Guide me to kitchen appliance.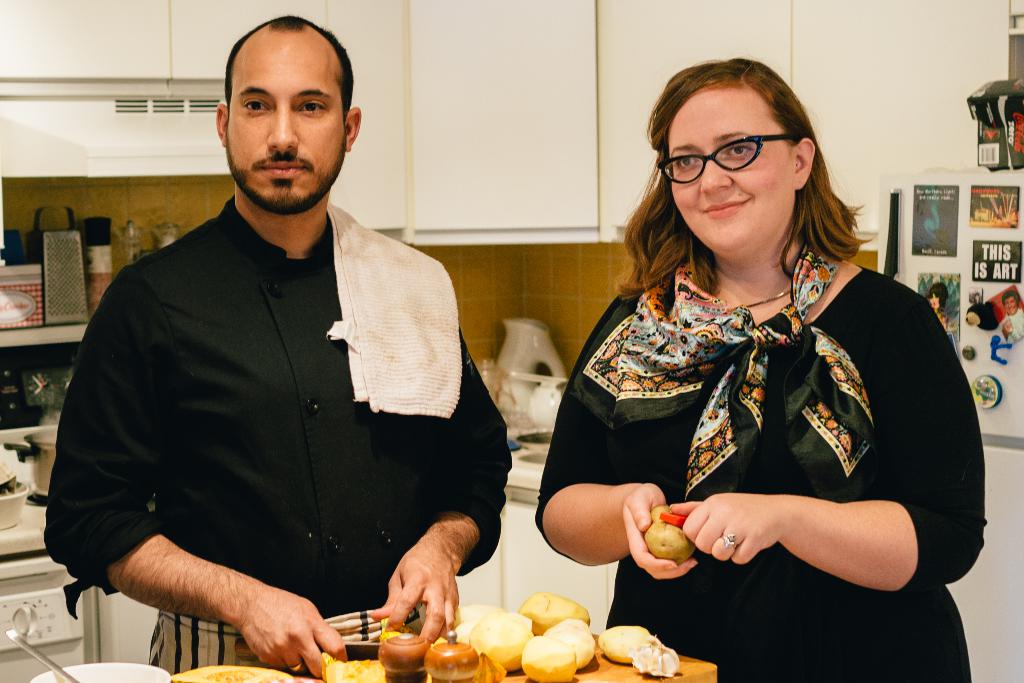
Guidance: 499, 317, 568, 419.
